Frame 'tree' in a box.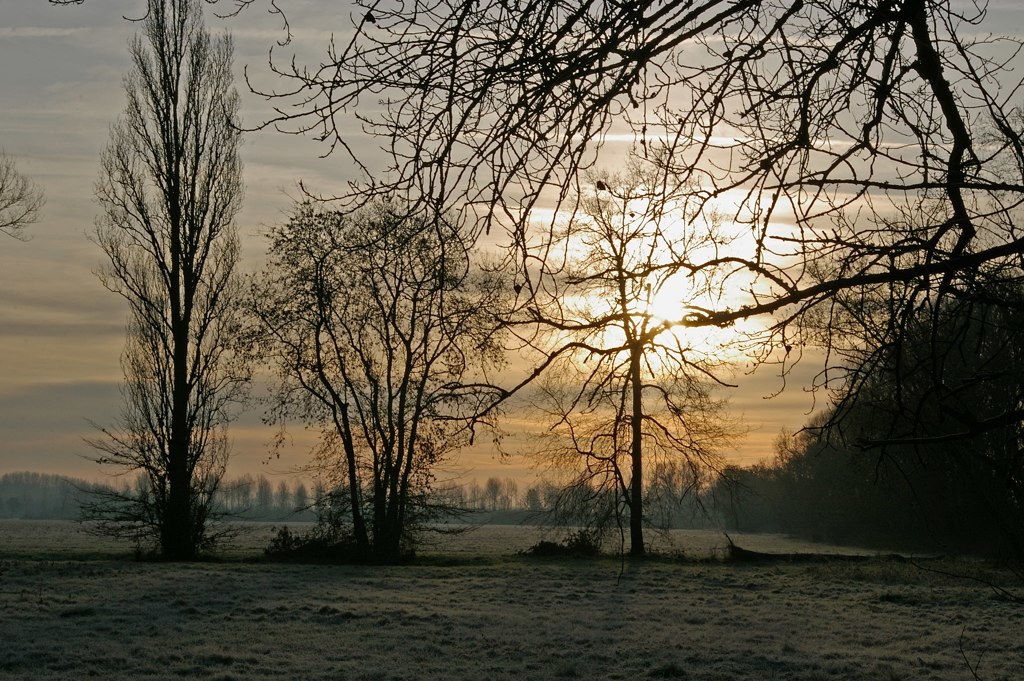
(0,142,41,241).
